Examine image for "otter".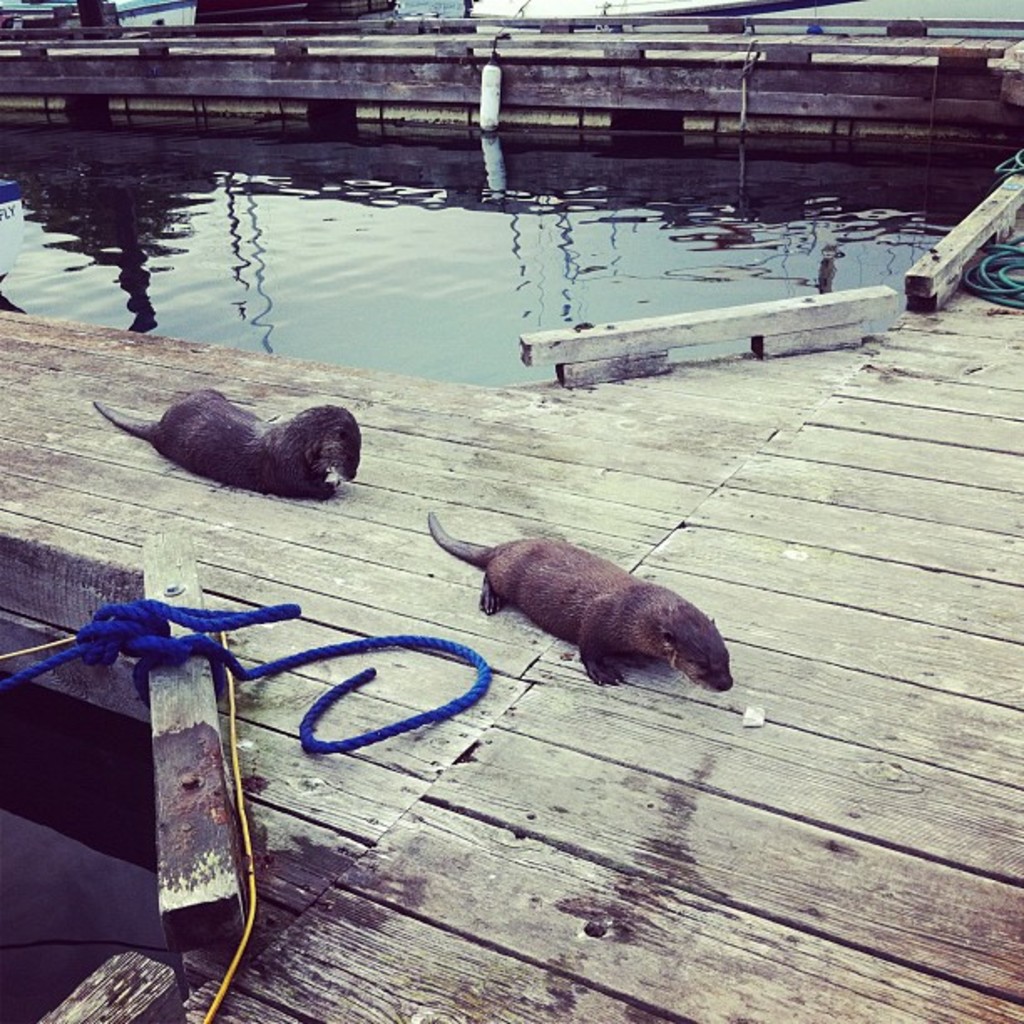
Examination result: 97, 388, 361, 500.
